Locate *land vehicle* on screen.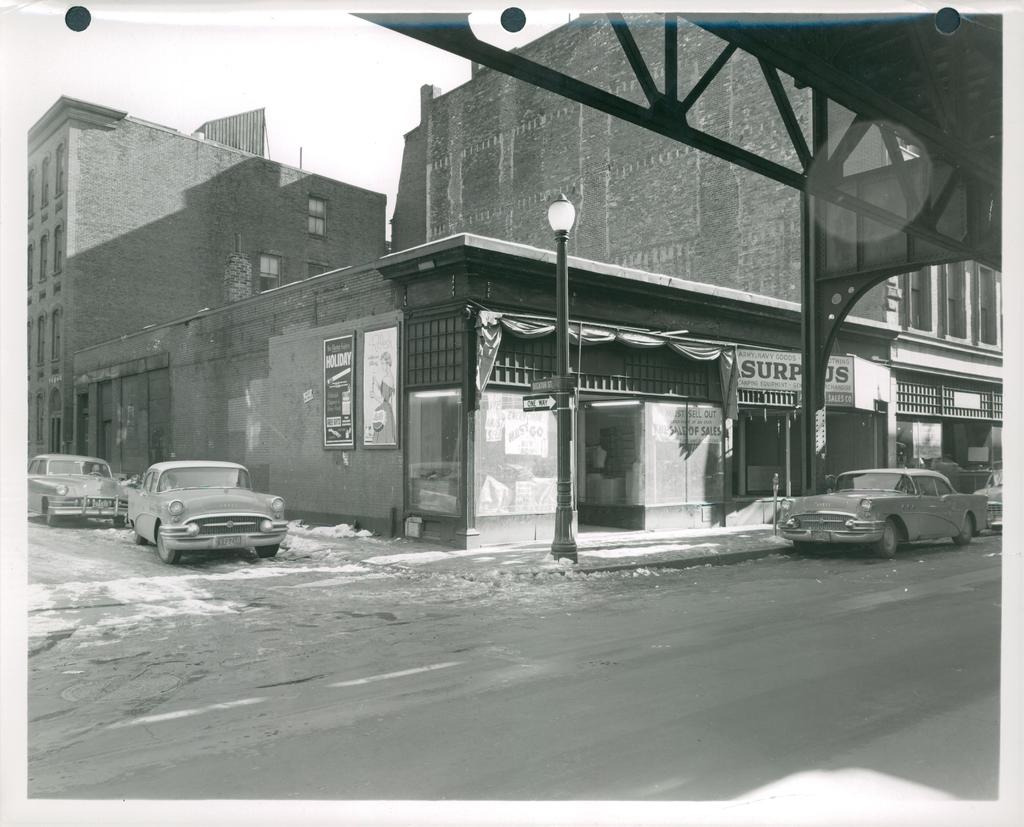
On screen at <bbox>124, 453, 287, 566</bbox>.
